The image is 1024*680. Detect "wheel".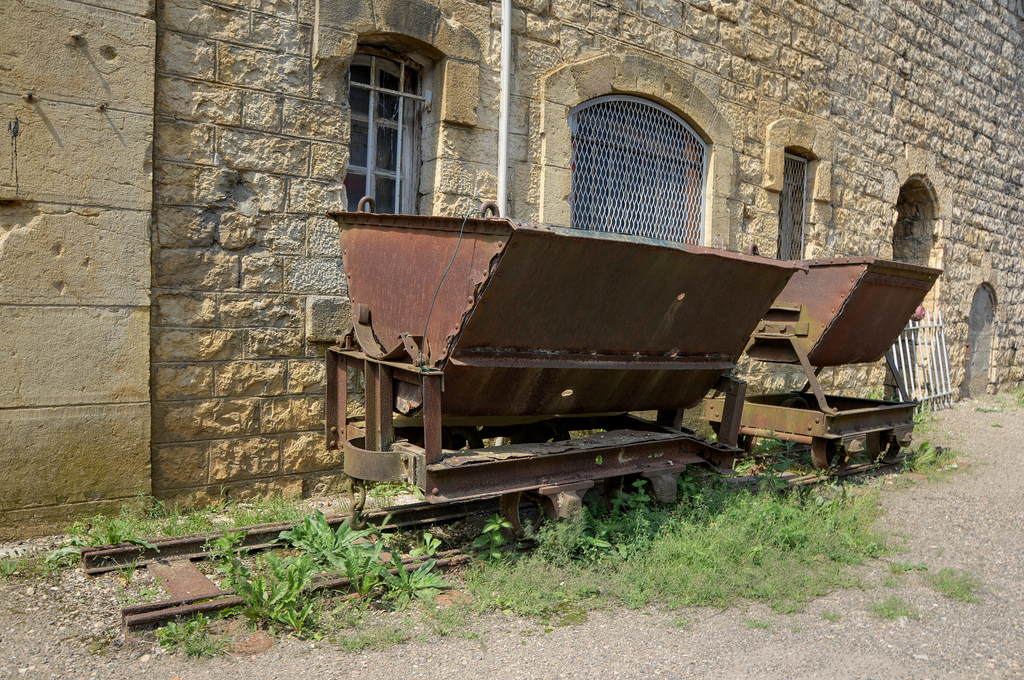
Detection: bbox=(812, 436, 849, 475).
